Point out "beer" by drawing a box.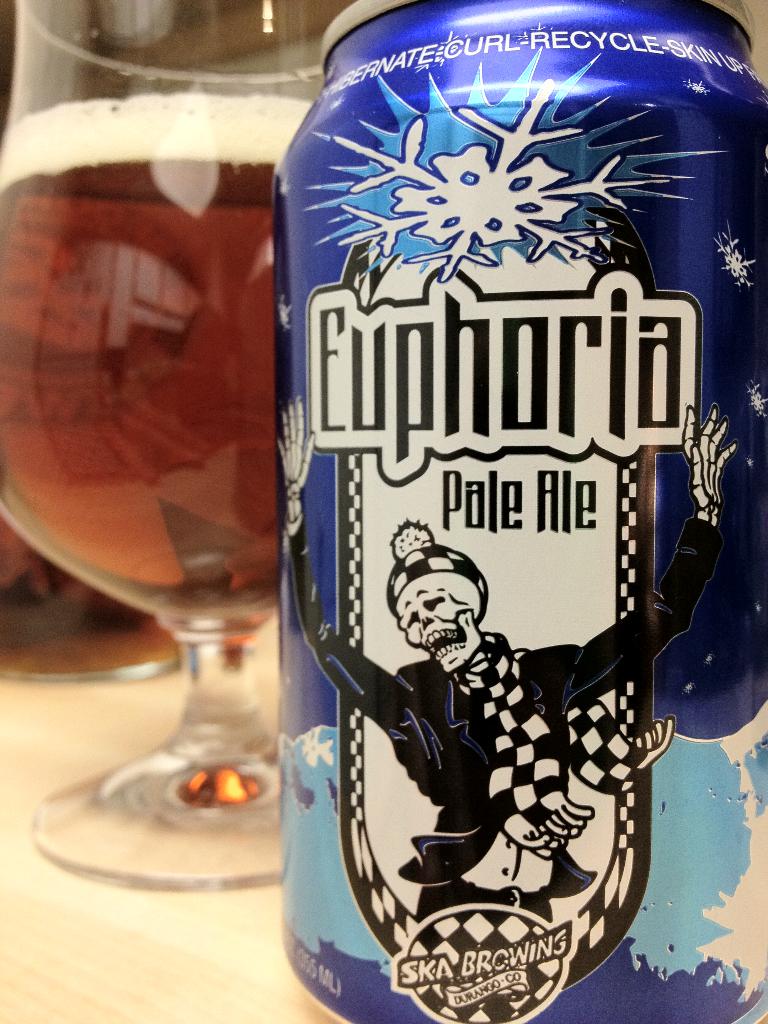
region(269, 0, 767, 1023).
